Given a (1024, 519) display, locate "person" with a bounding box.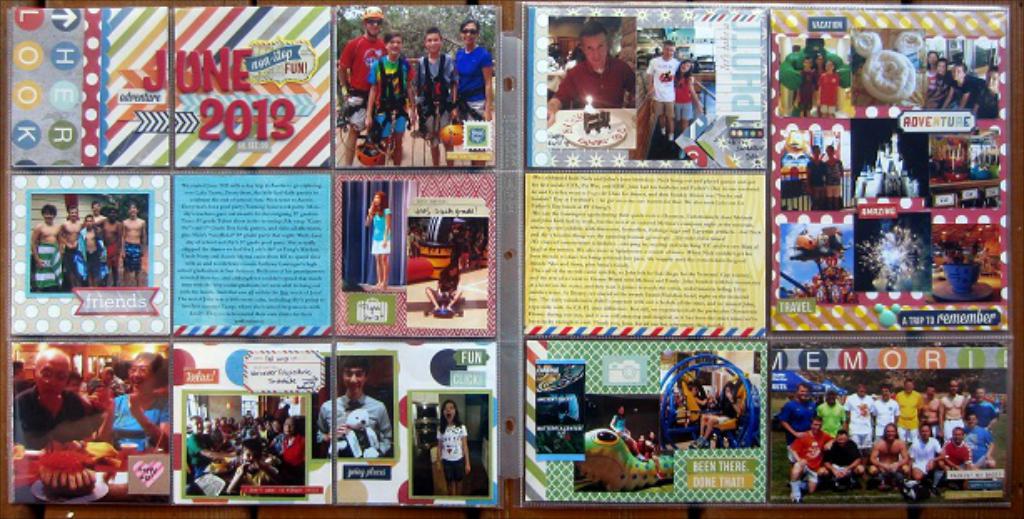
Located: 414:27:452:167.
